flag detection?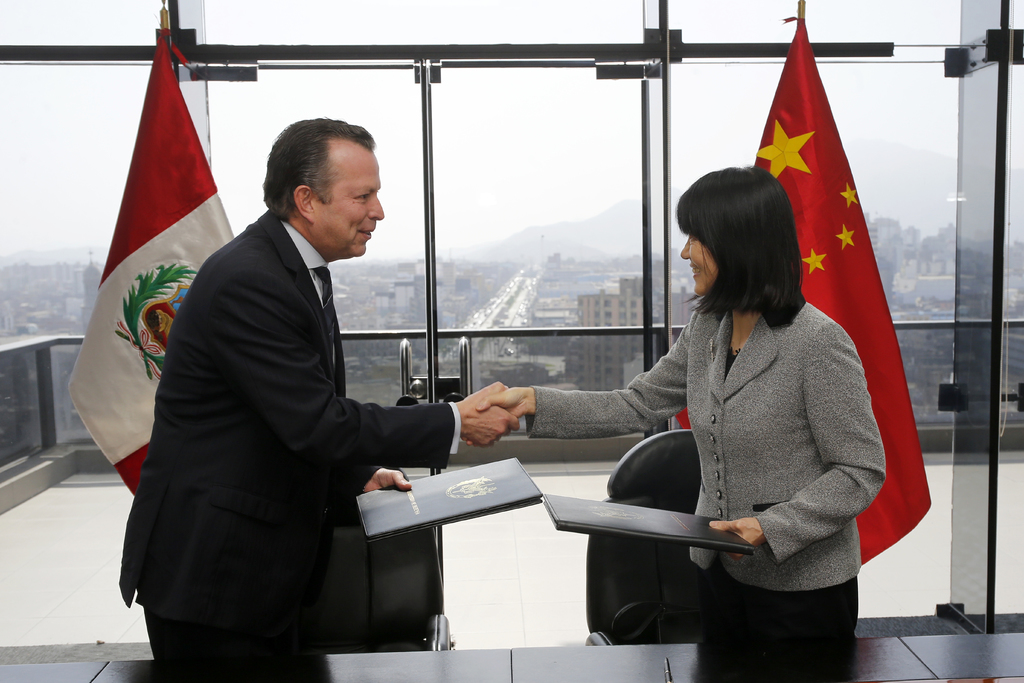
[760, 35, 924, 491]
